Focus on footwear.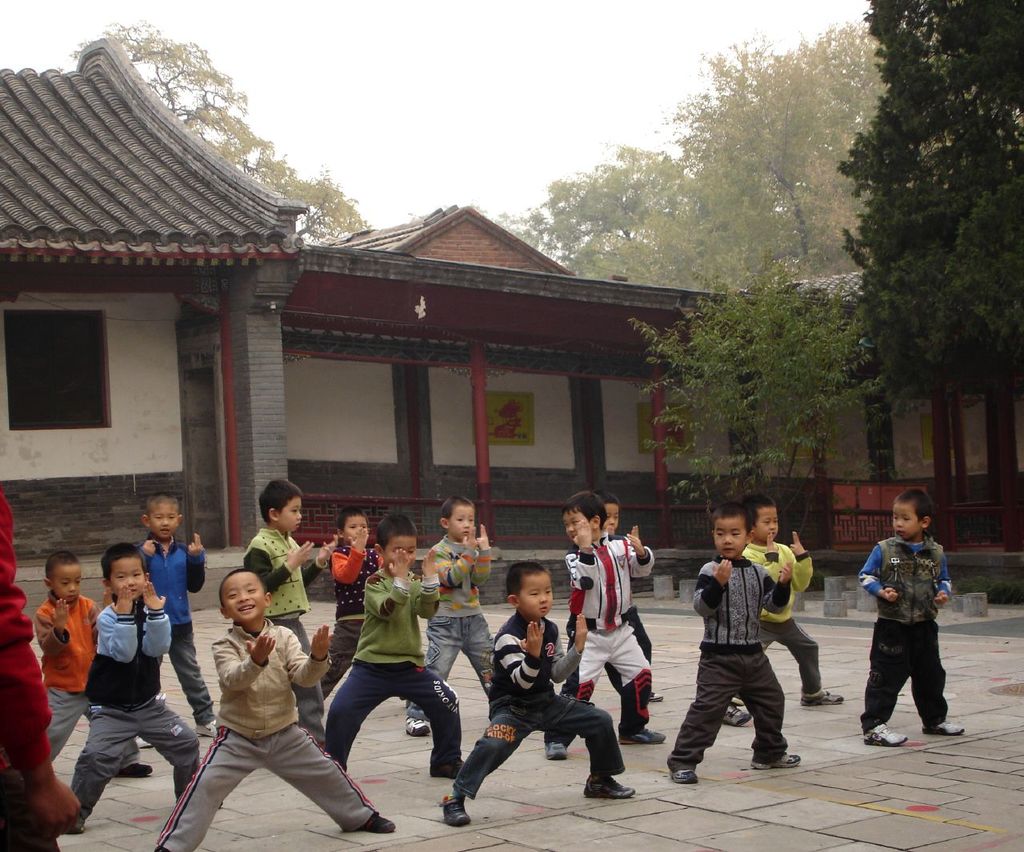
Focused at {"x1": 77, "y1": 818, "x2": 99, "y2": 835}.
